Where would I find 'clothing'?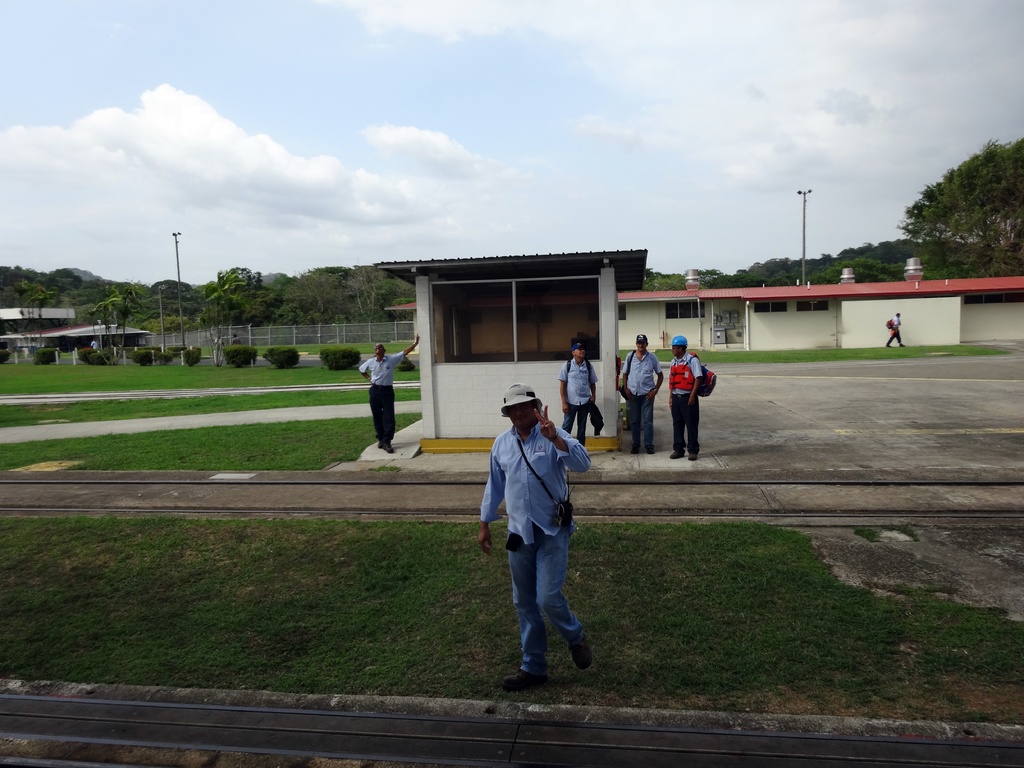
At rect(886, 318, 898, 343).
